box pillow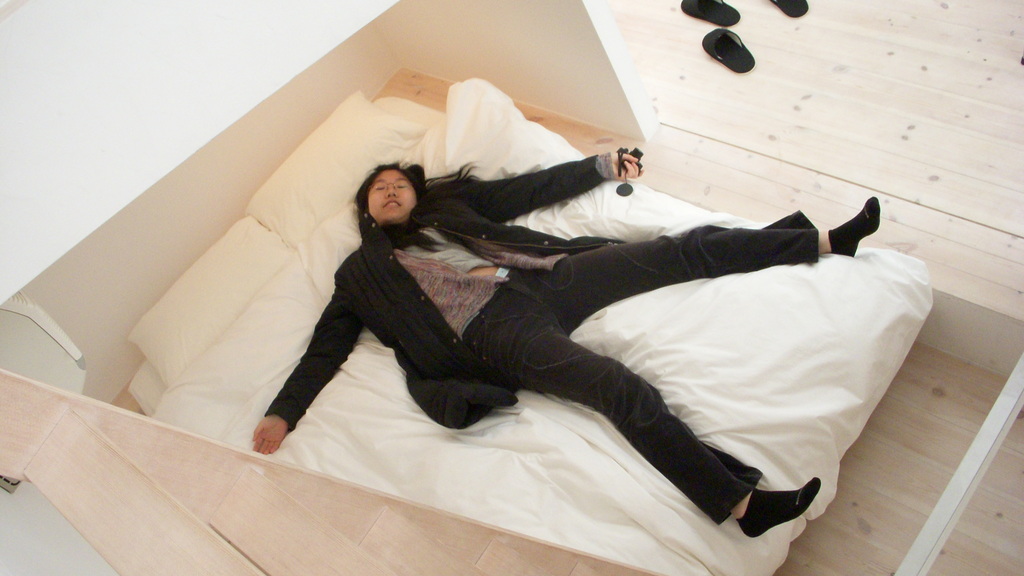
245 93 415 251
